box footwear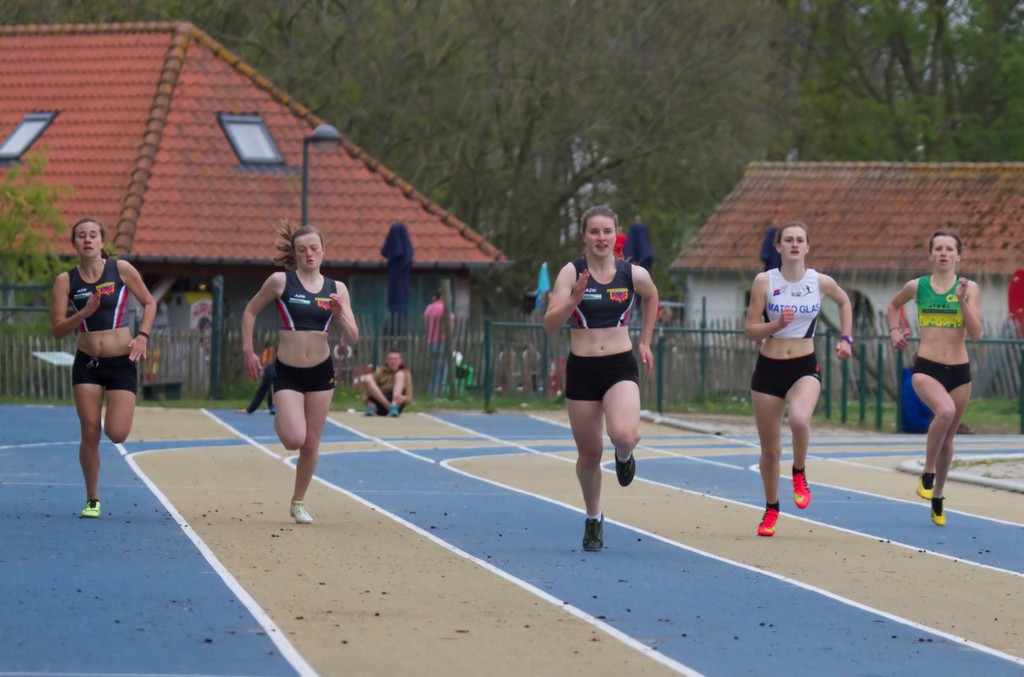
l=291, t=495, r=314, b=521
